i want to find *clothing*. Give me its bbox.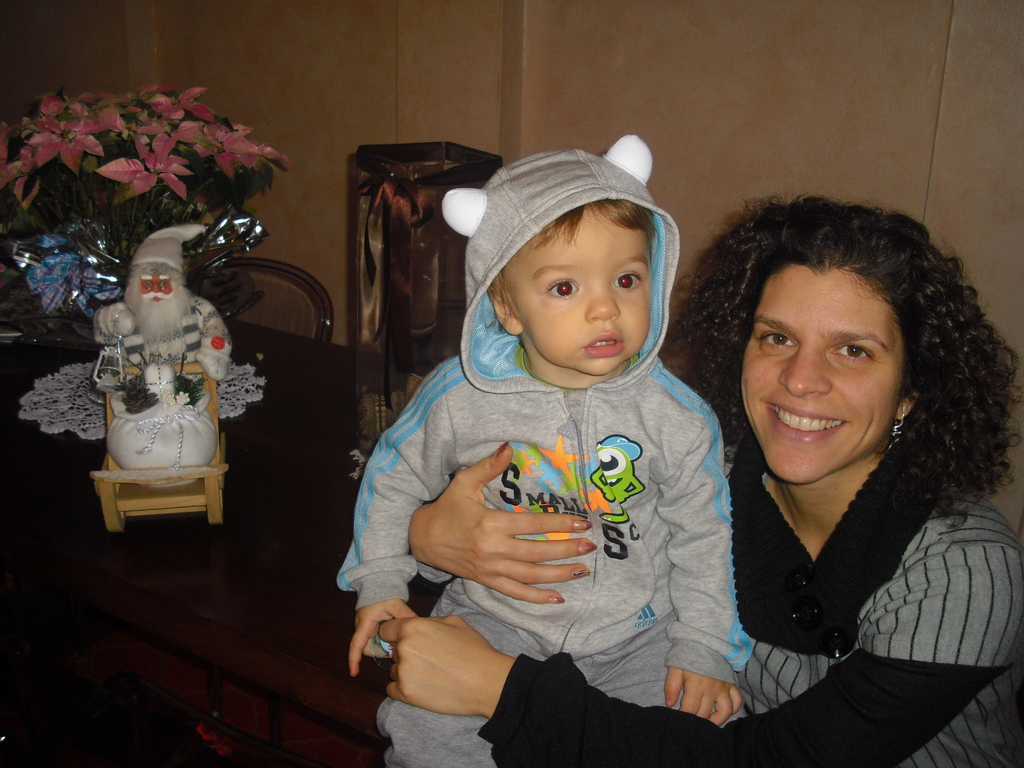
[left=347, top=147, right=749, bottom=767].
